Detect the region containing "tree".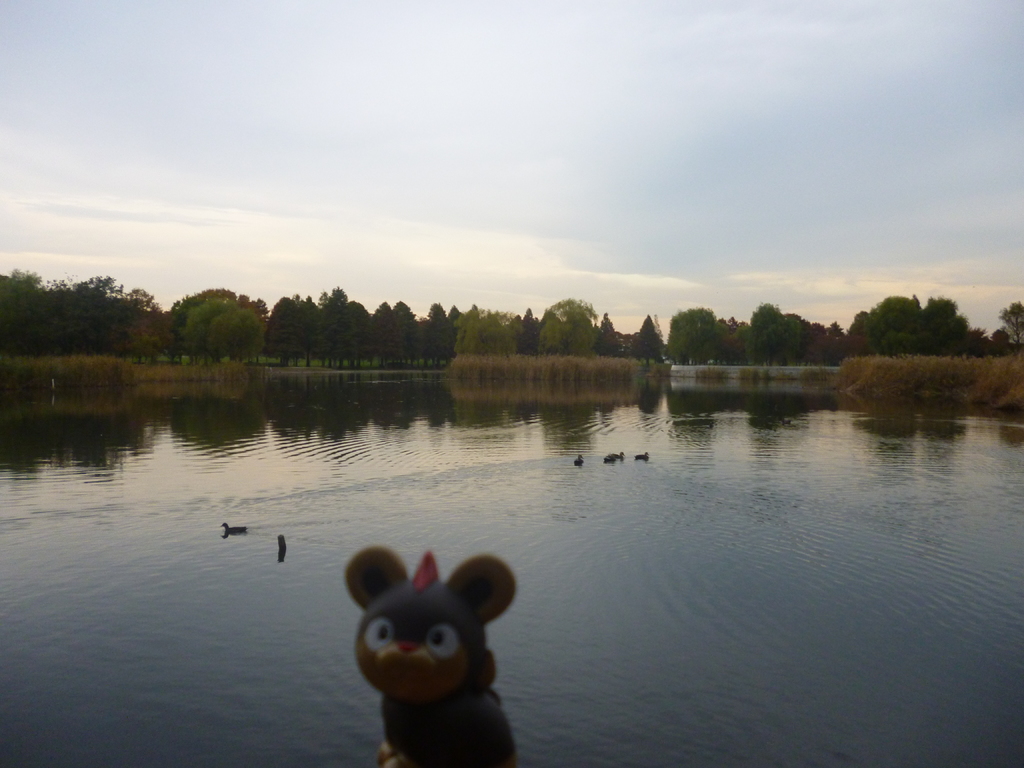
[x1=339, y1=298, x2=377, y2=359].
